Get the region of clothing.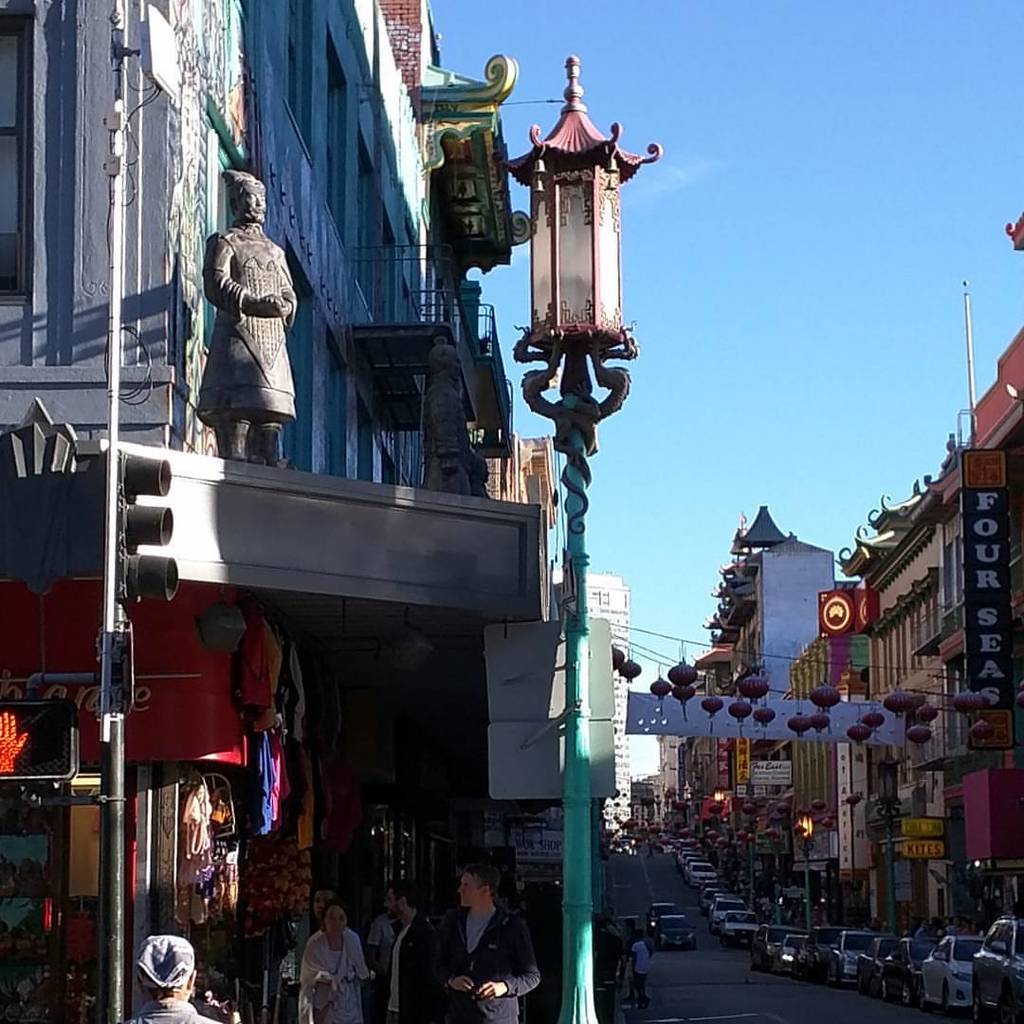
box=[384, 912, 451, 1022].
